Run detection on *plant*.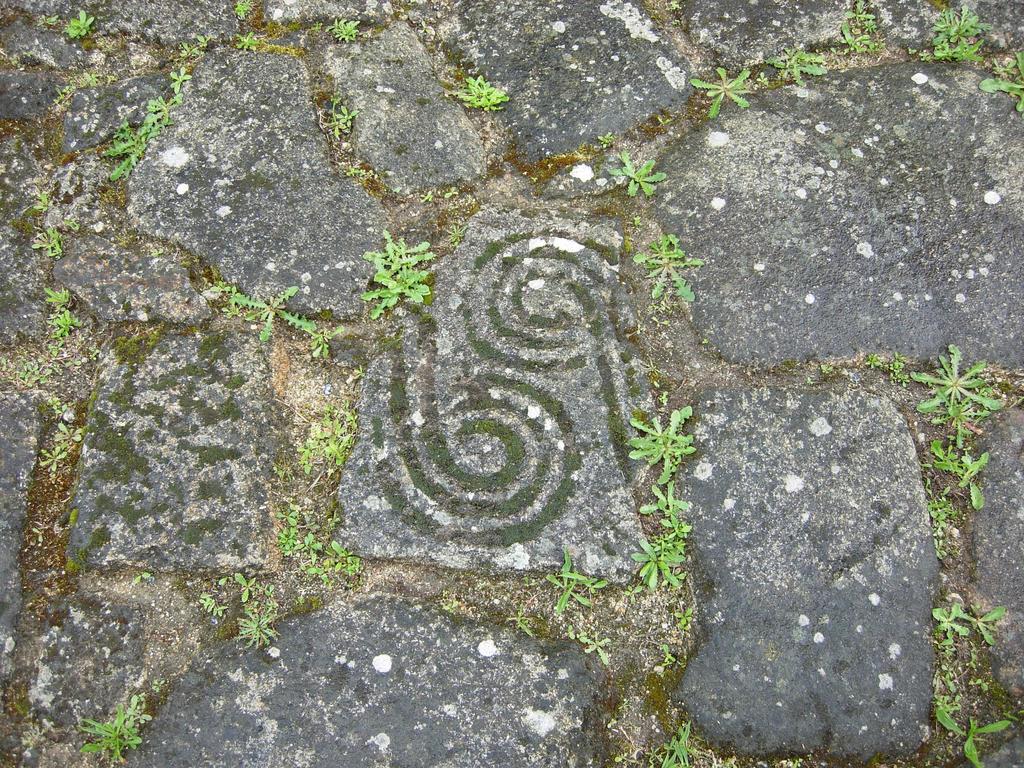
Result: rect(687, 63, 755, 116).
